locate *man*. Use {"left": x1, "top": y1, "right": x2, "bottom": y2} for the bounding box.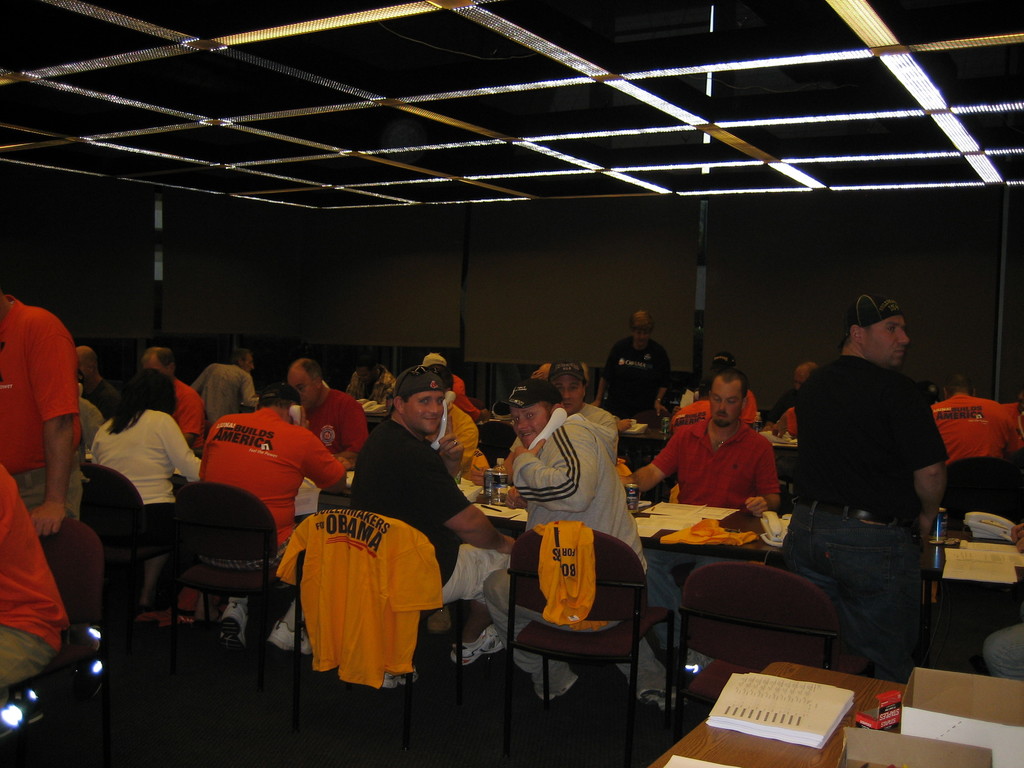
{"left": 333, "top": 367, "right": 525, "bottom": 634}.
